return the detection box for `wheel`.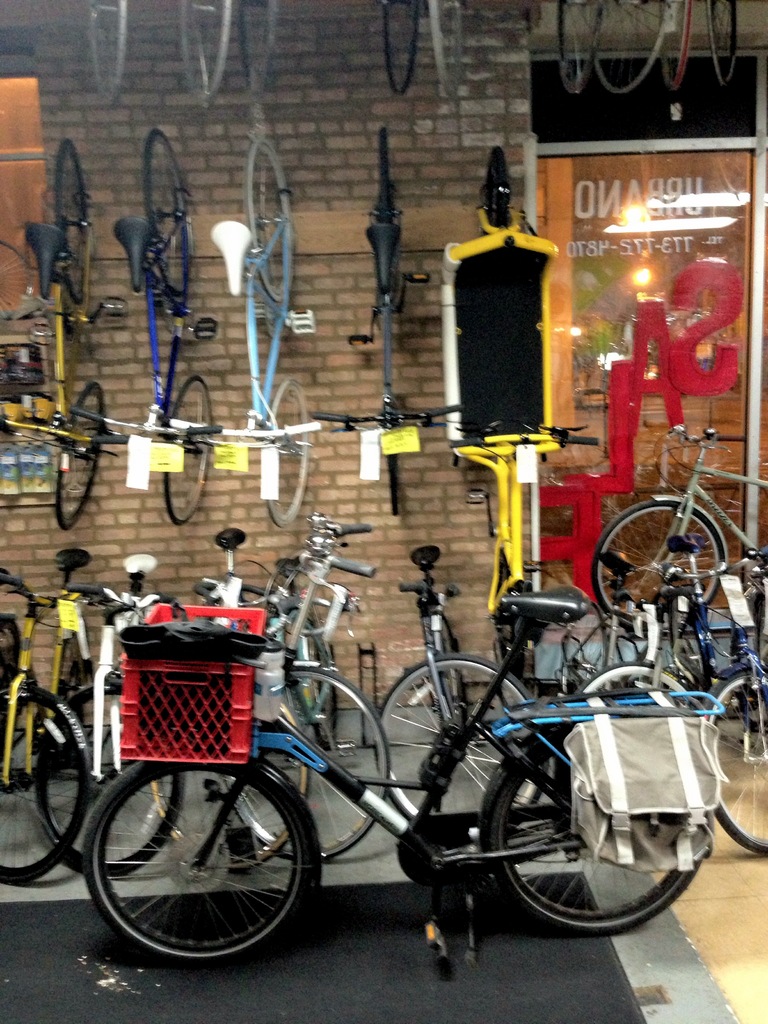
[x1=141, y1=129, x2=186, y2=296].
